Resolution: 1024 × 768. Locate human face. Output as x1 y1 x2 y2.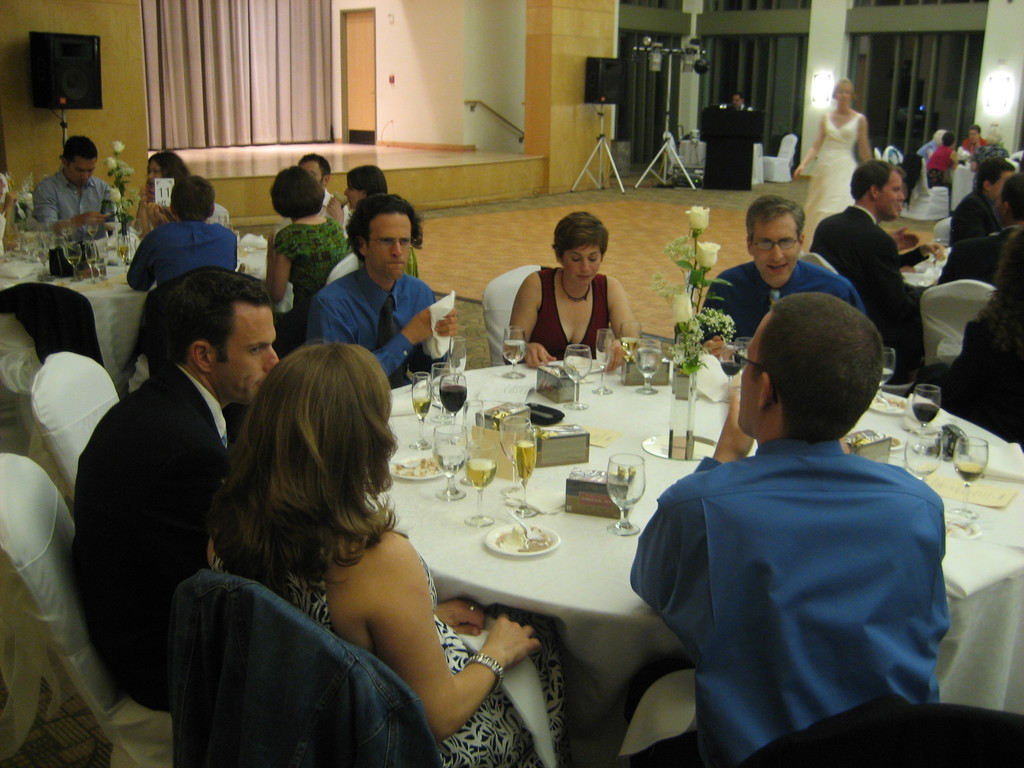
366 214 413 282.
